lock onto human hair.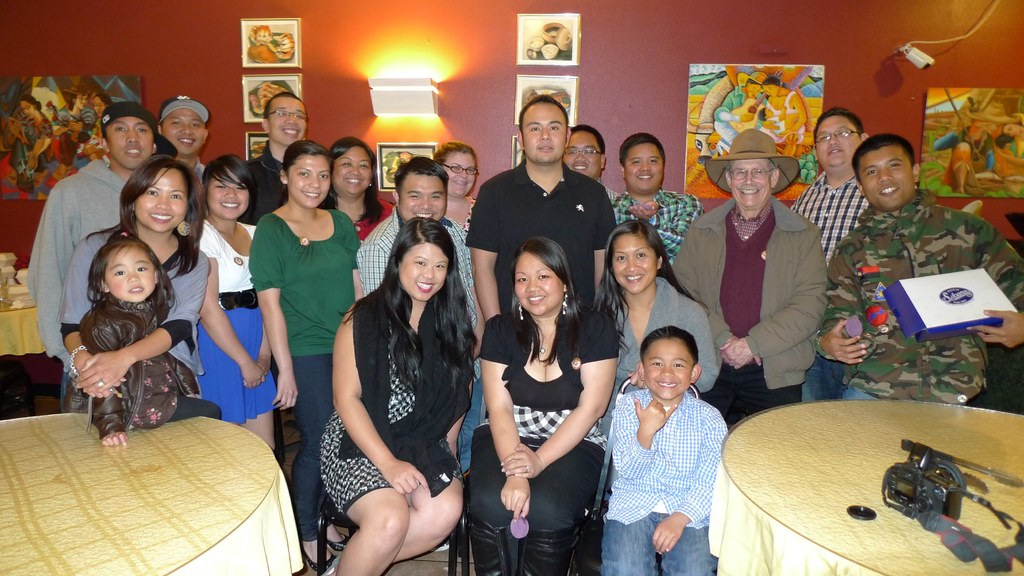
Locked: detection(854, 131, 922, 203).
